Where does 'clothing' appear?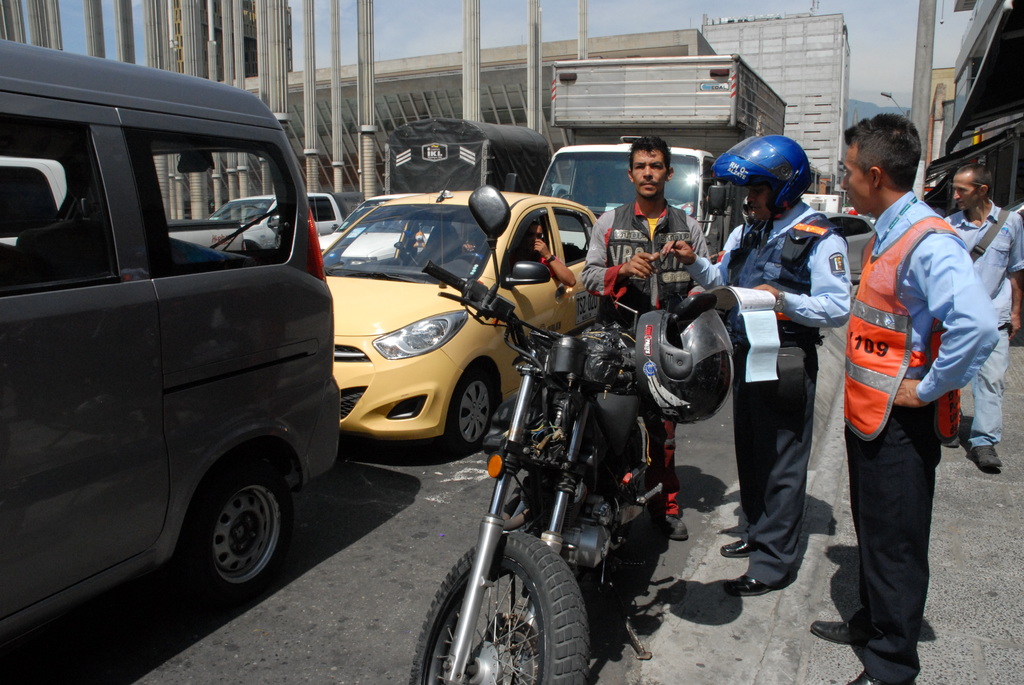
Appears at BBox(947, 198, 1023, 456).
